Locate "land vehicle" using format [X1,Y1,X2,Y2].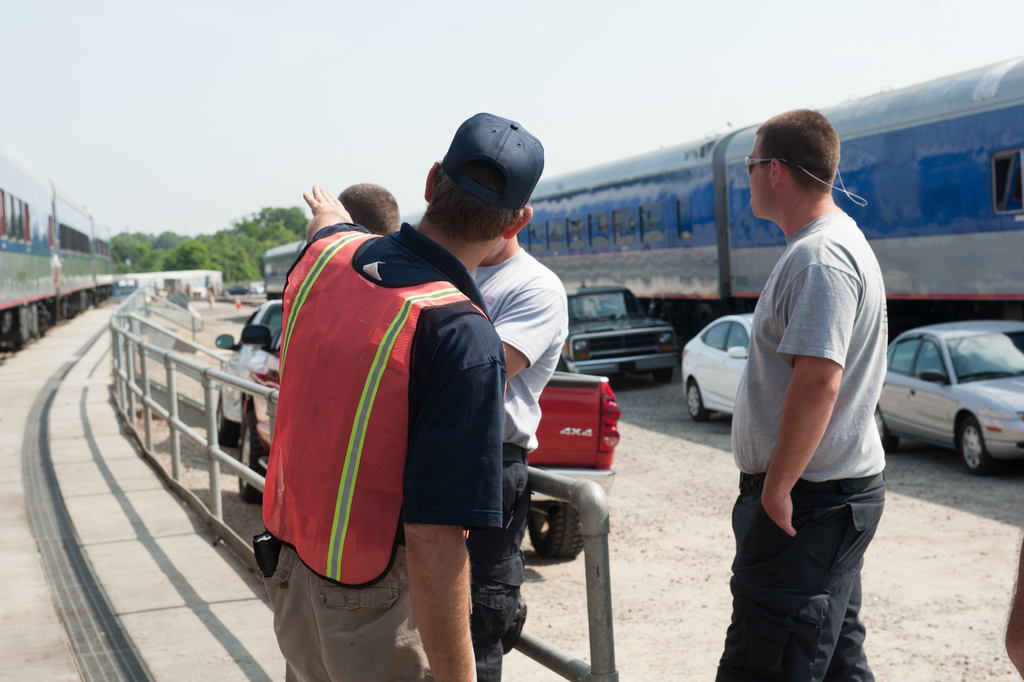
[0,154,115,347].
